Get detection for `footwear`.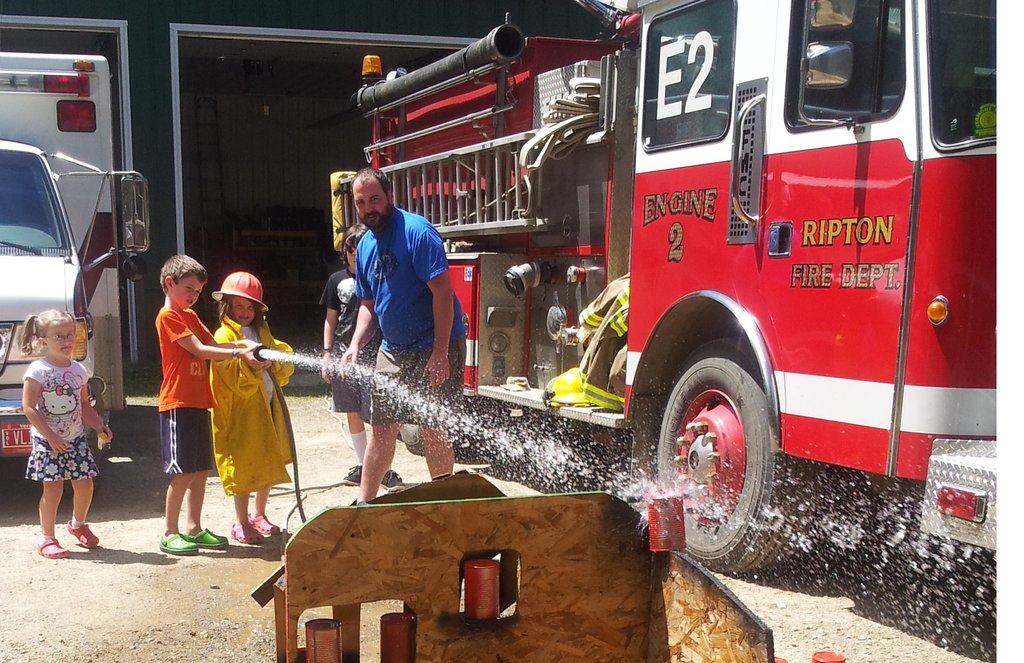
Detection: box=[159, 531, 205, 559].
